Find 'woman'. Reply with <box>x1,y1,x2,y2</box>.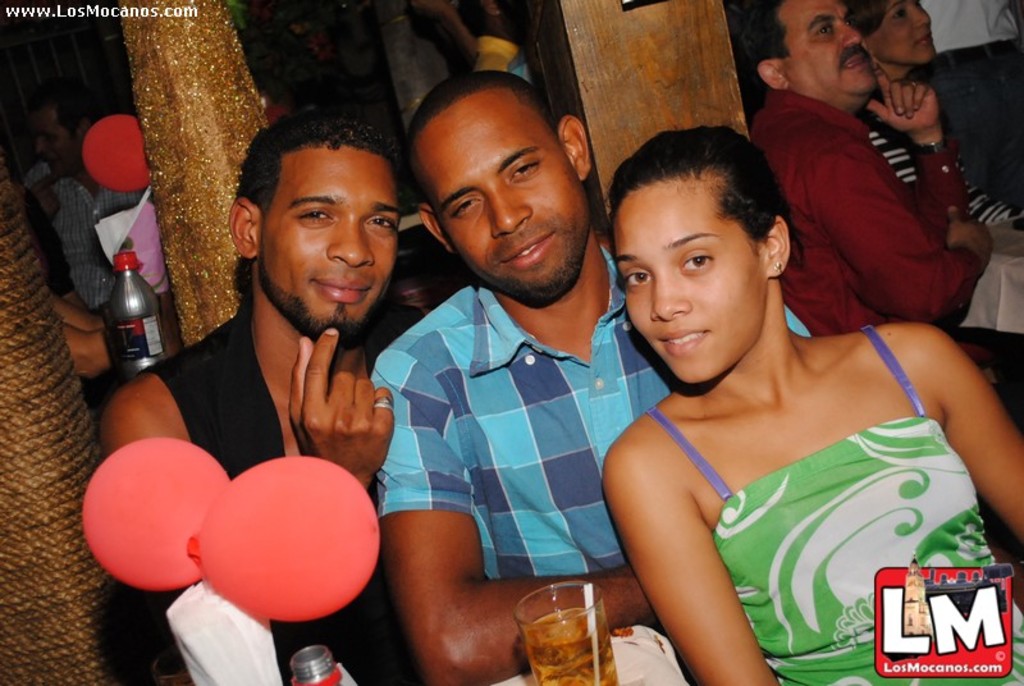
<box>568,104,997,671</box>.
